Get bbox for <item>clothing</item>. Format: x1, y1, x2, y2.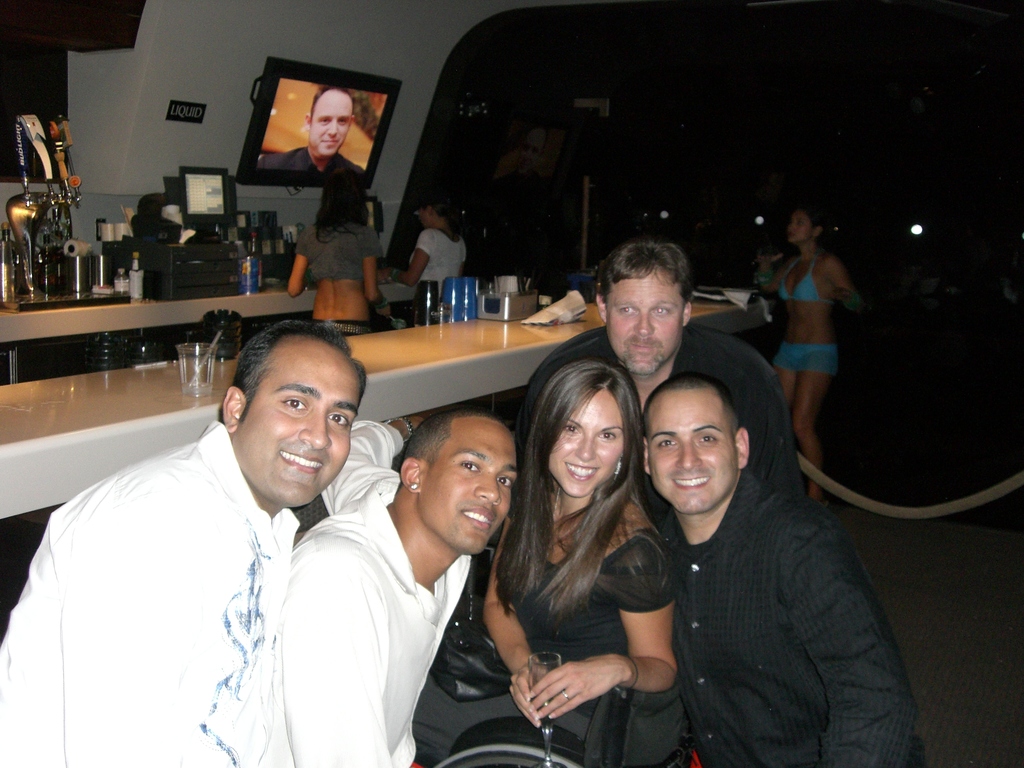
301, 215, 378, 286.
